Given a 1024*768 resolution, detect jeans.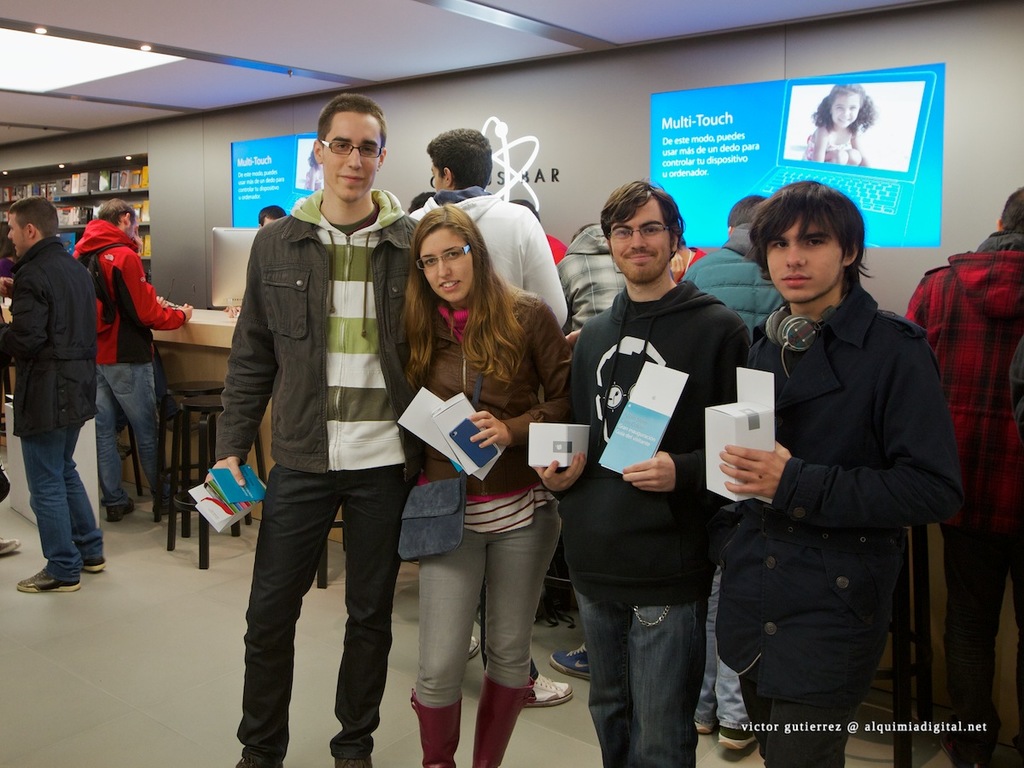
{"x1": 94, "y1": 357, "x2": 165, "y2": 507}.
